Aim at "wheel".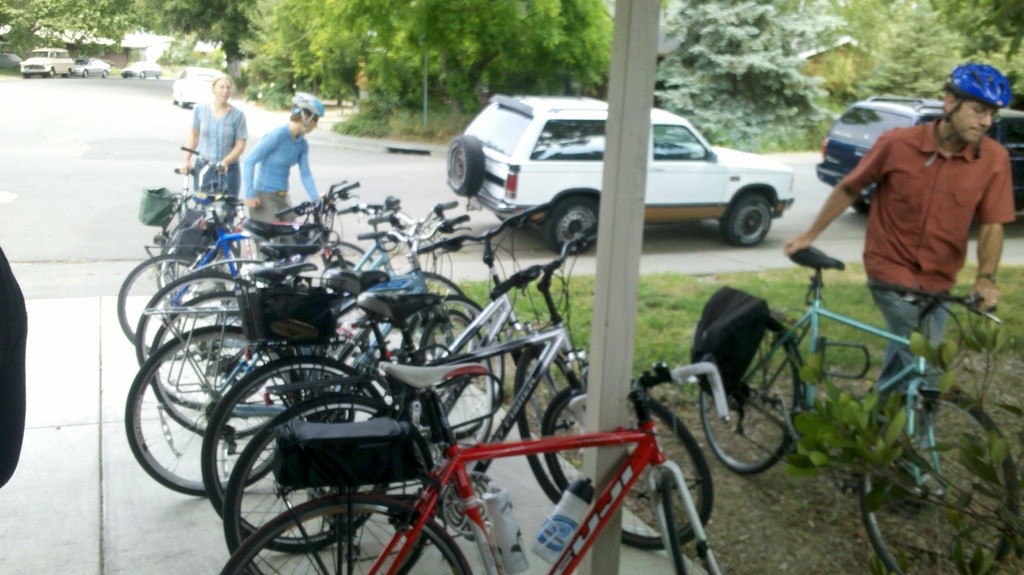
Aimed at (x1=126, y1=325, x2=300, y2=496).
